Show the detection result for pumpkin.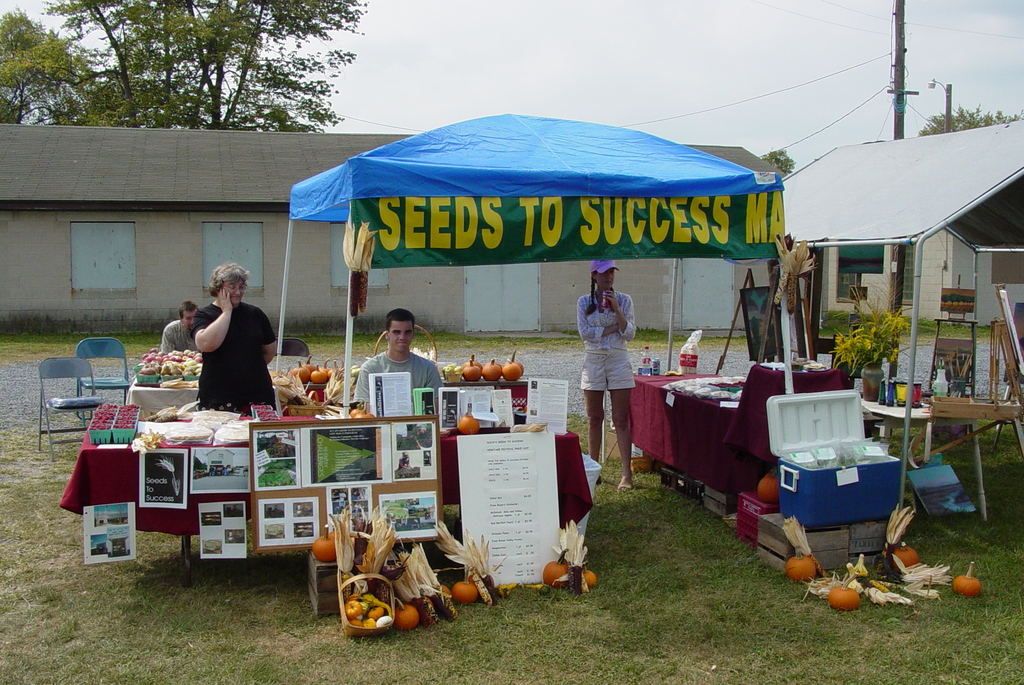
[x1=542, y1=547, x2=568, y2=588].
